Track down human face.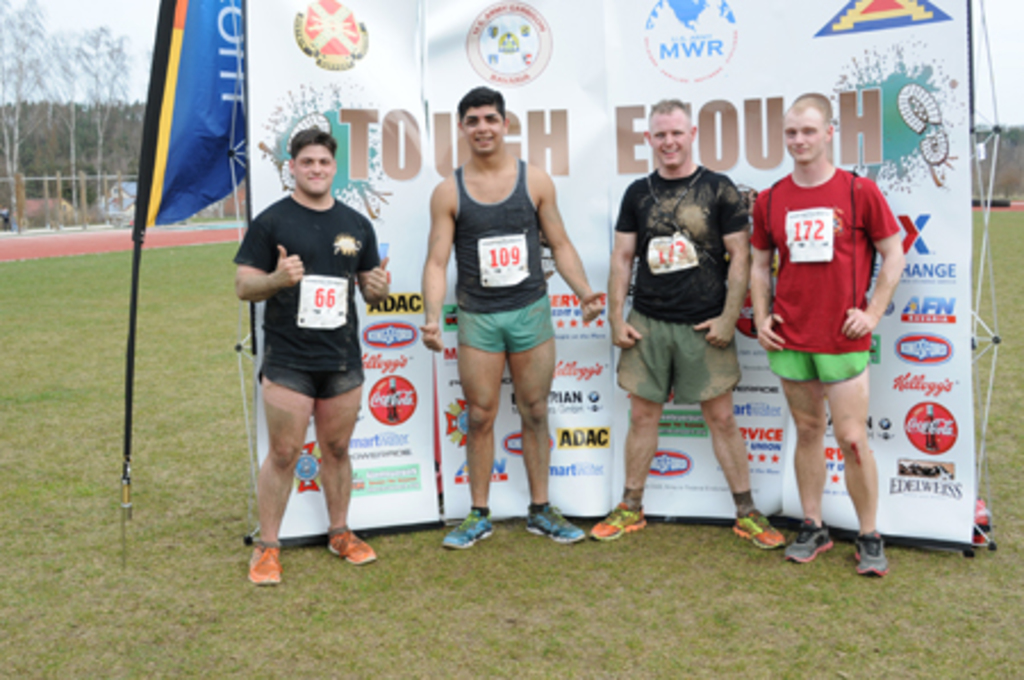
Tracked to bbox=[460, 105, 510, 152].
